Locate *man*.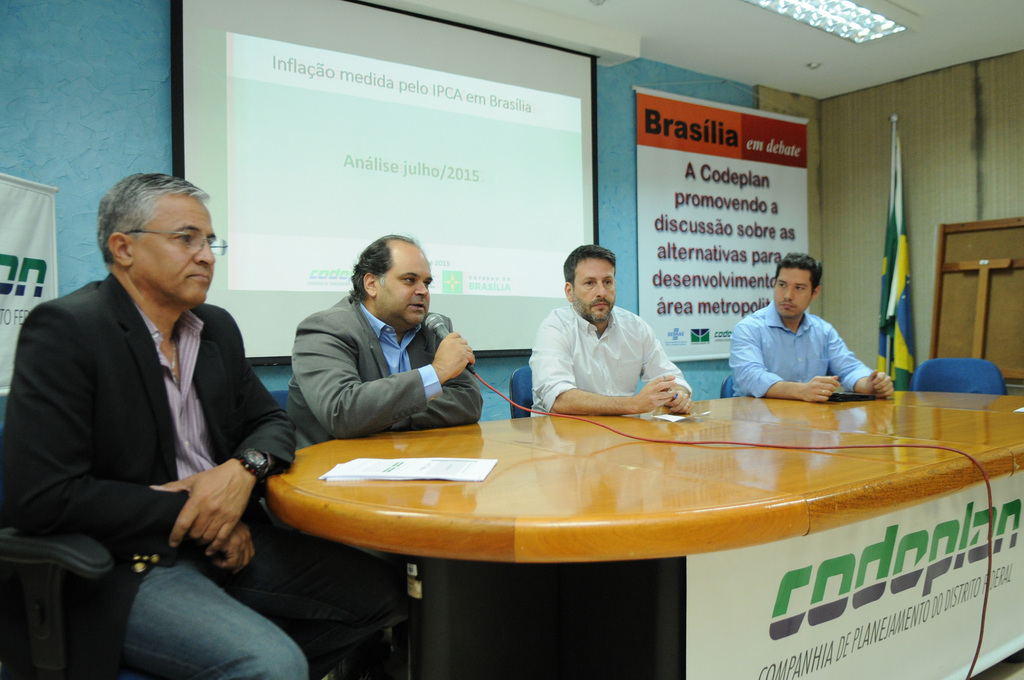
Bounding box: {"x1": 725, "y1": 253, "x2": 897, "y2": 408}.
